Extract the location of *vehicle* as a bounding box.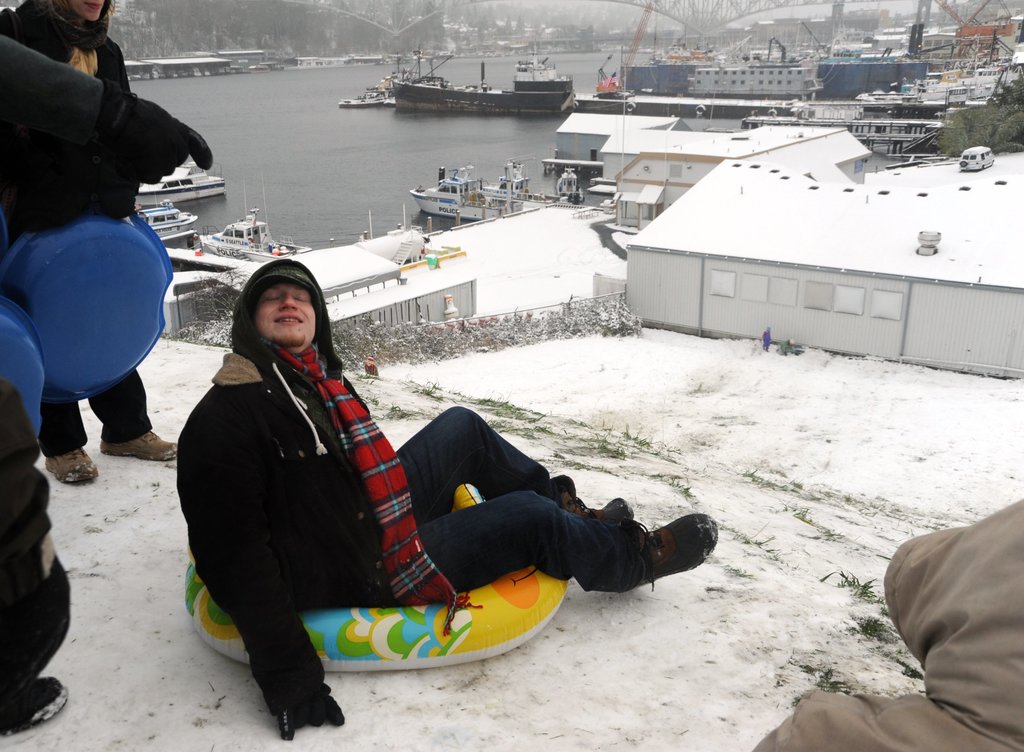
detection(934, 56, 1023, 100).
